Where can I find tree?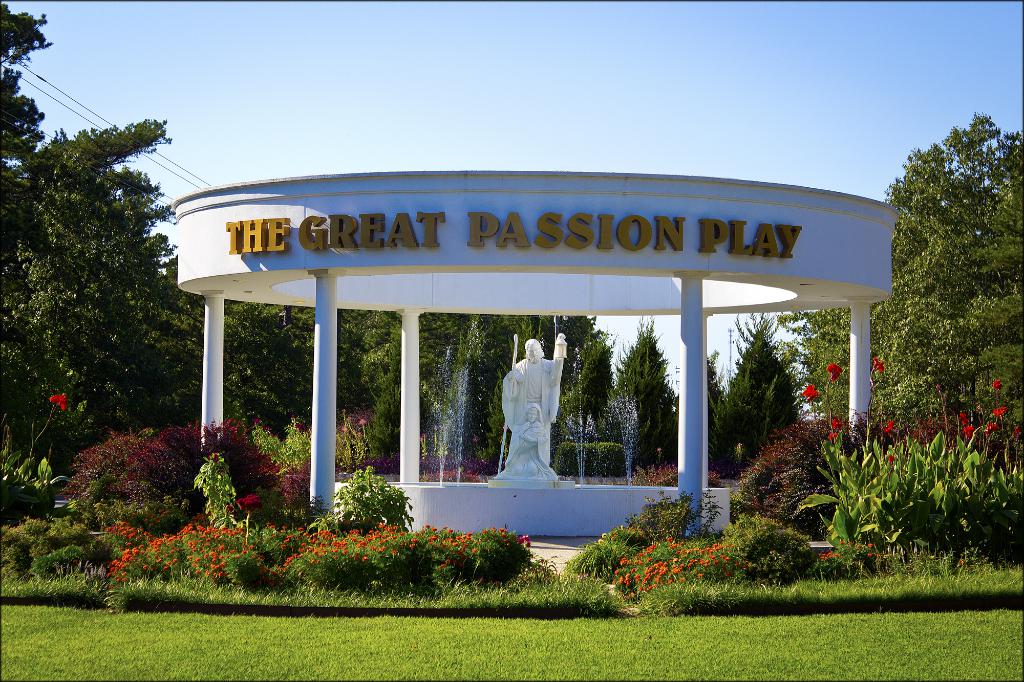
You can find it at crop(884, 115, 1023, 561).
